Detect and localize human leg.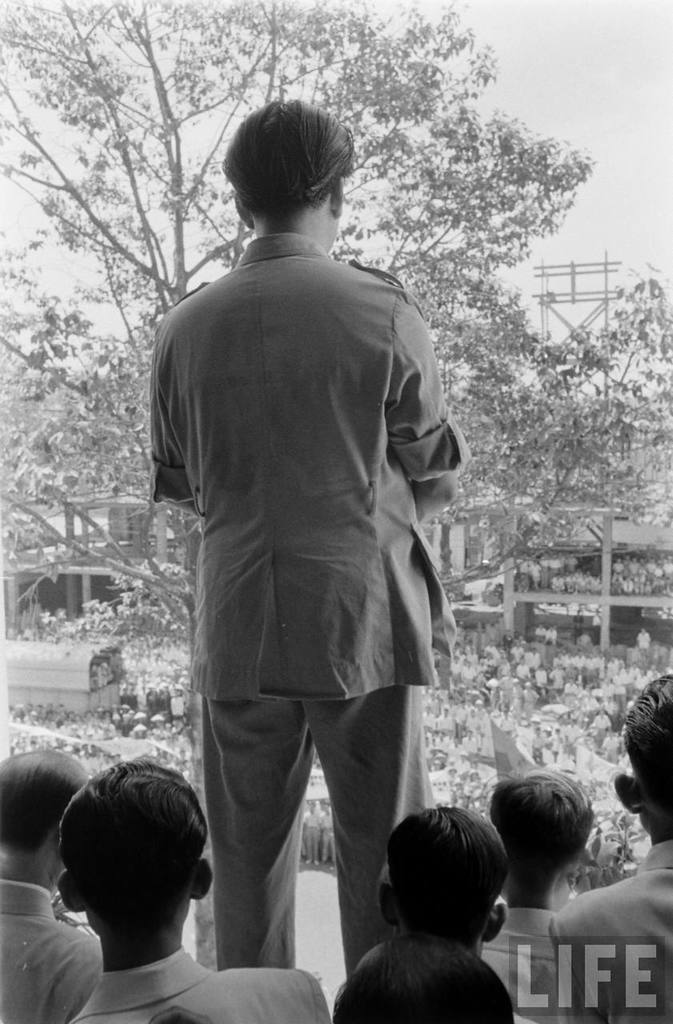
Localized at <box>285,539,424,976</box>.
